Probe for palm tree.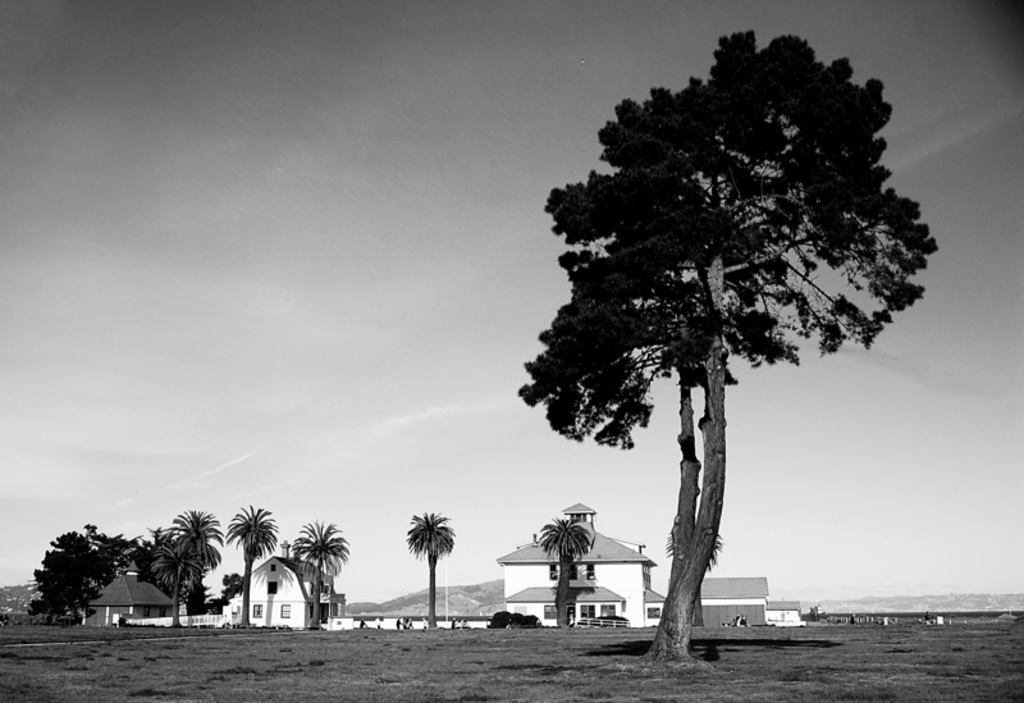
Probe result: region(293, 520, 339, 640).
